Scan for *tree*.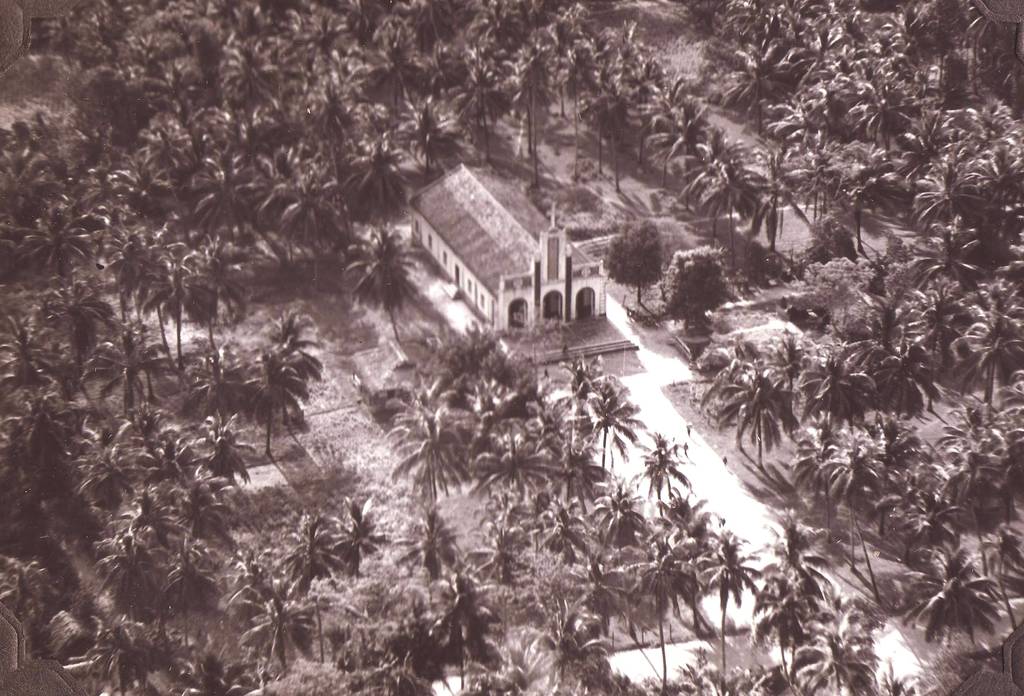
Scan result: Rect(667, 549, 708, 632).
